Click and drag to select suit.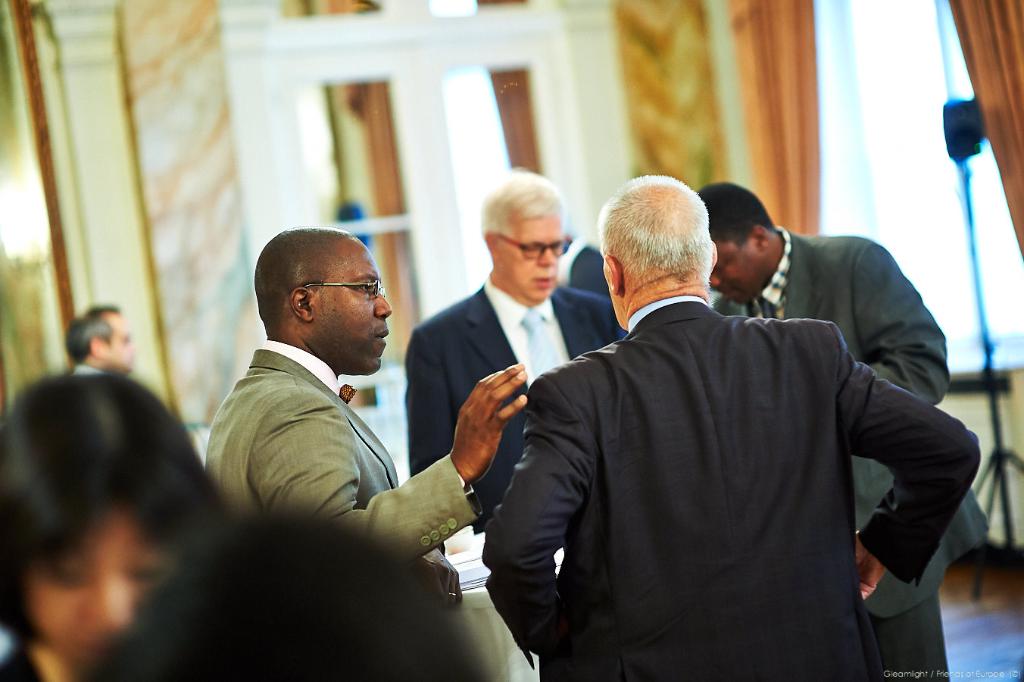
Selection: <region>411, 275, 626, 533</region>.
